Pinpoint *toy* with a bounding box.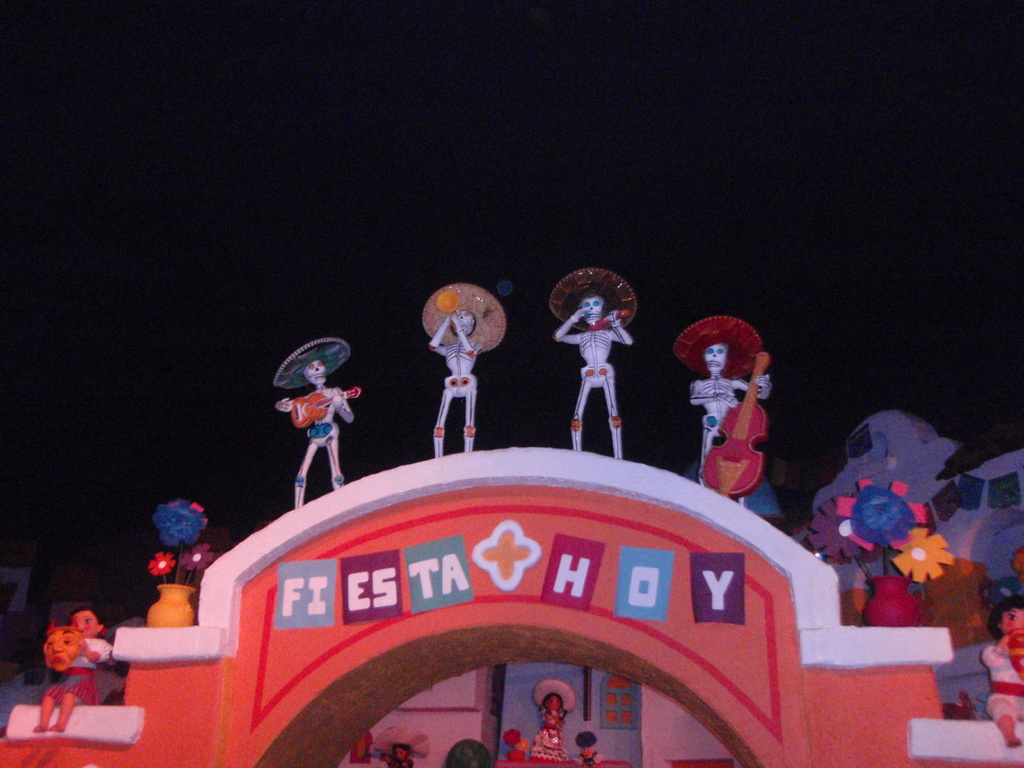
[x1=701, y1=351, x2=768, y2=497].
